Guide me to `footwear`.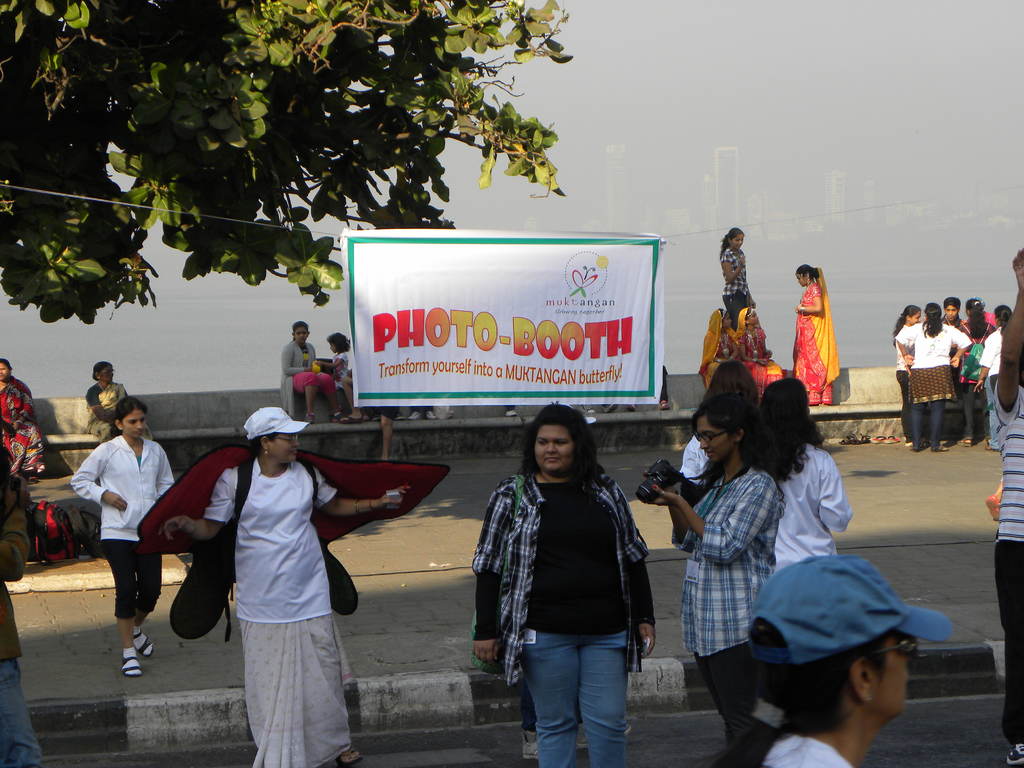
Guidance: 139:626:156:657.
